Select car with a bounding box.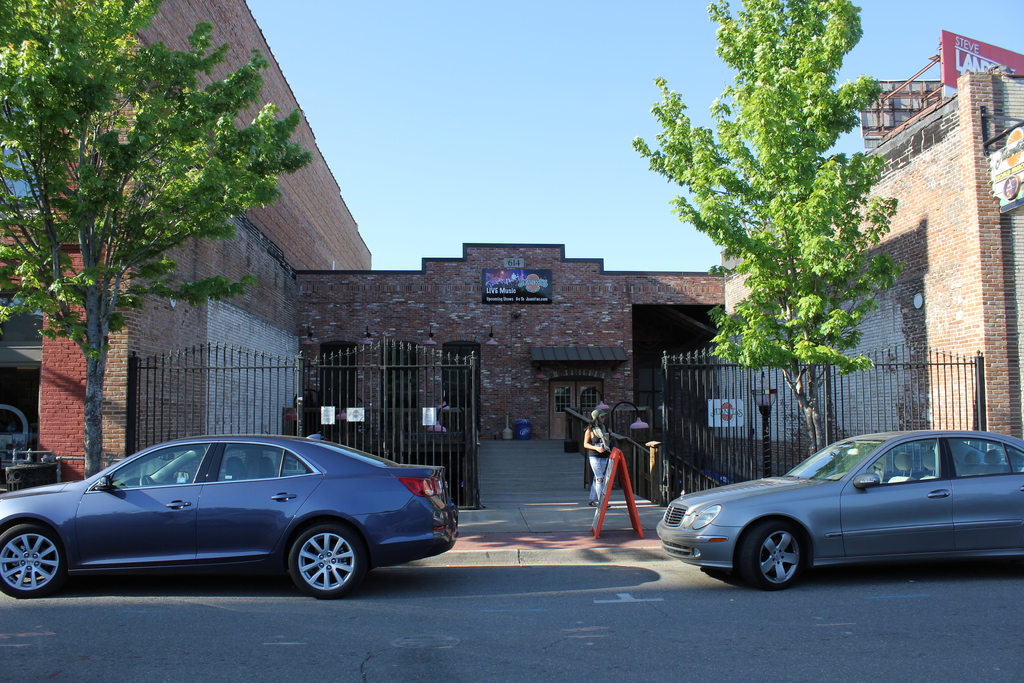
(x1=9, y1=432, x2=456, y2=600).
